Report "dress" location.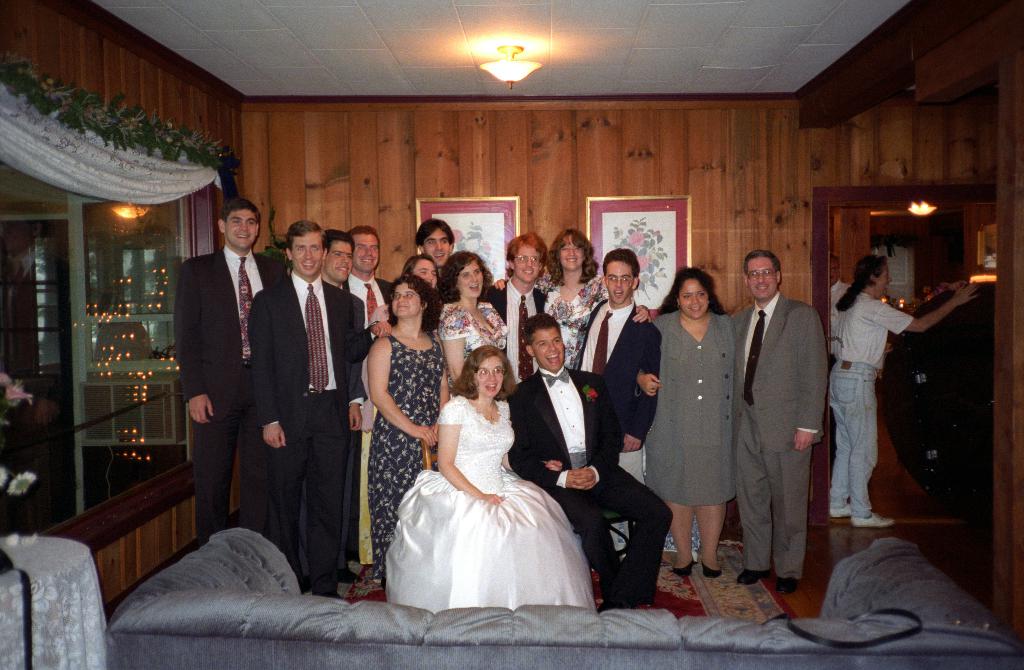
Report: x1=367 y1=338 x2=443 y2=574.
